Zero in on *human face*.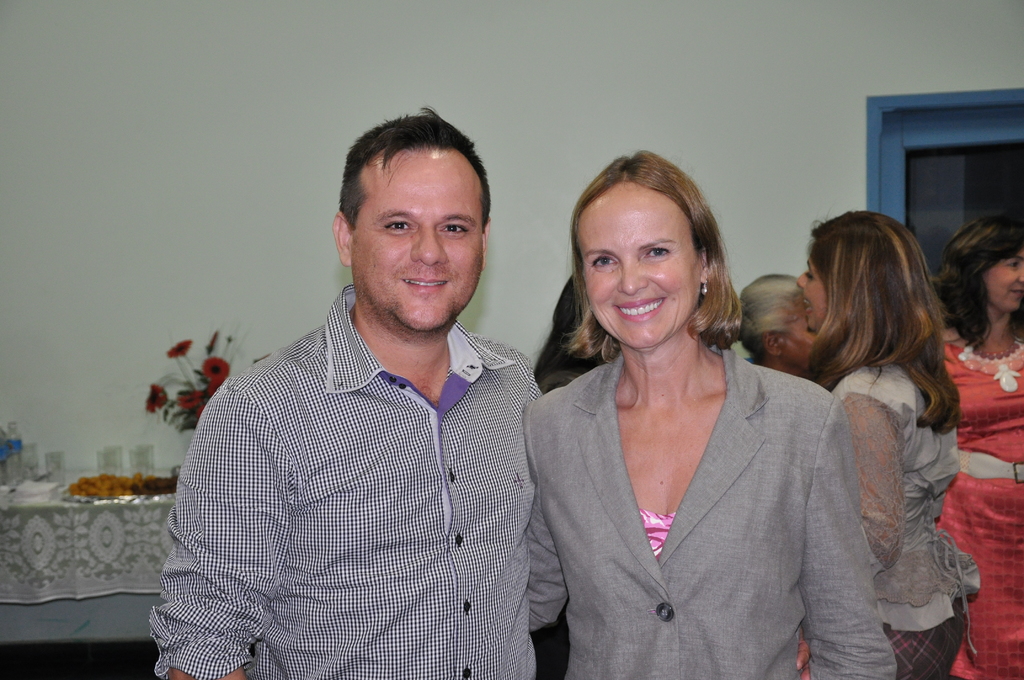
Zeroed in: pyautogui.locateOnScreen(792, 247, 826, 335).
